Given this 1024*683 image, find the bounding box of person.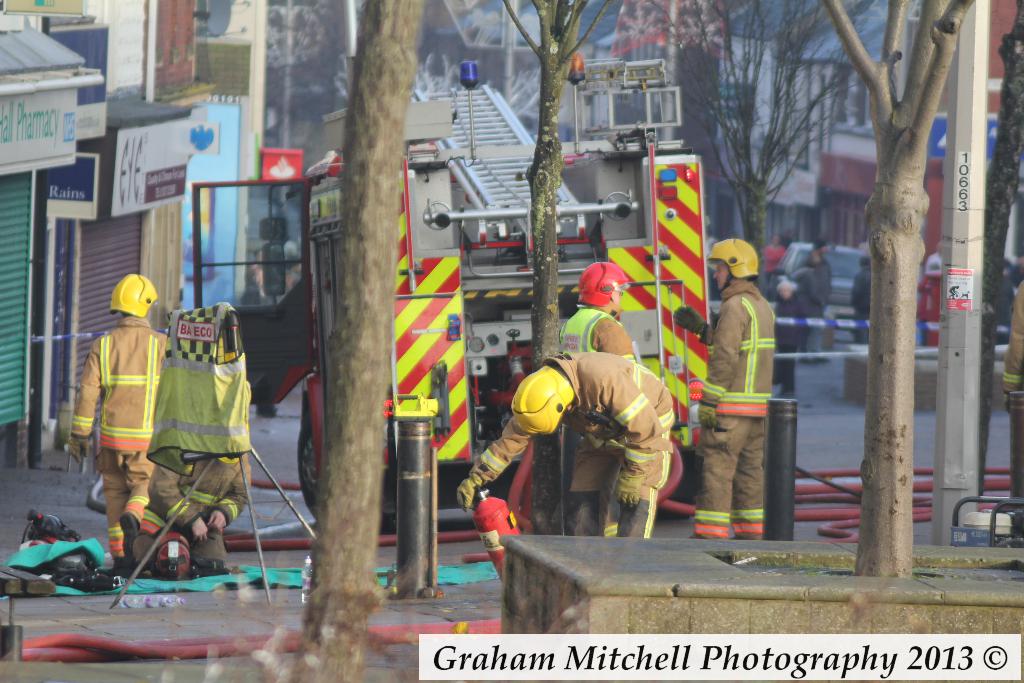
detection(458, 349, 680, 539).
